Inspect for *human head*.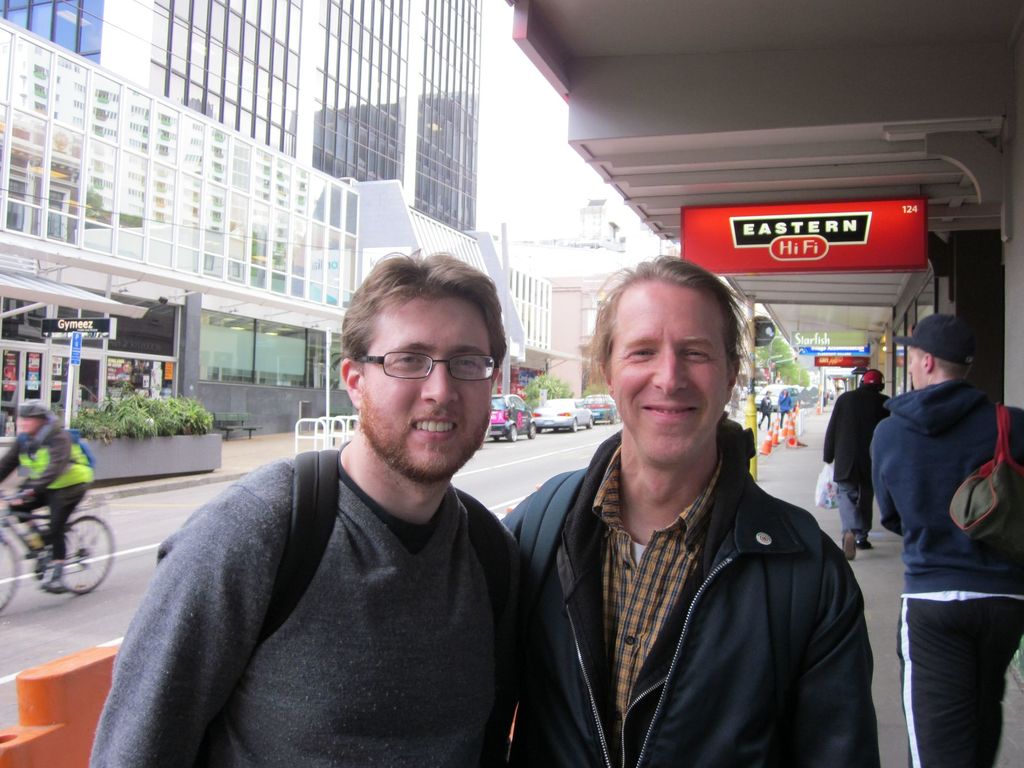
Inspection: <region>788, 383, 800, 394</region>.
